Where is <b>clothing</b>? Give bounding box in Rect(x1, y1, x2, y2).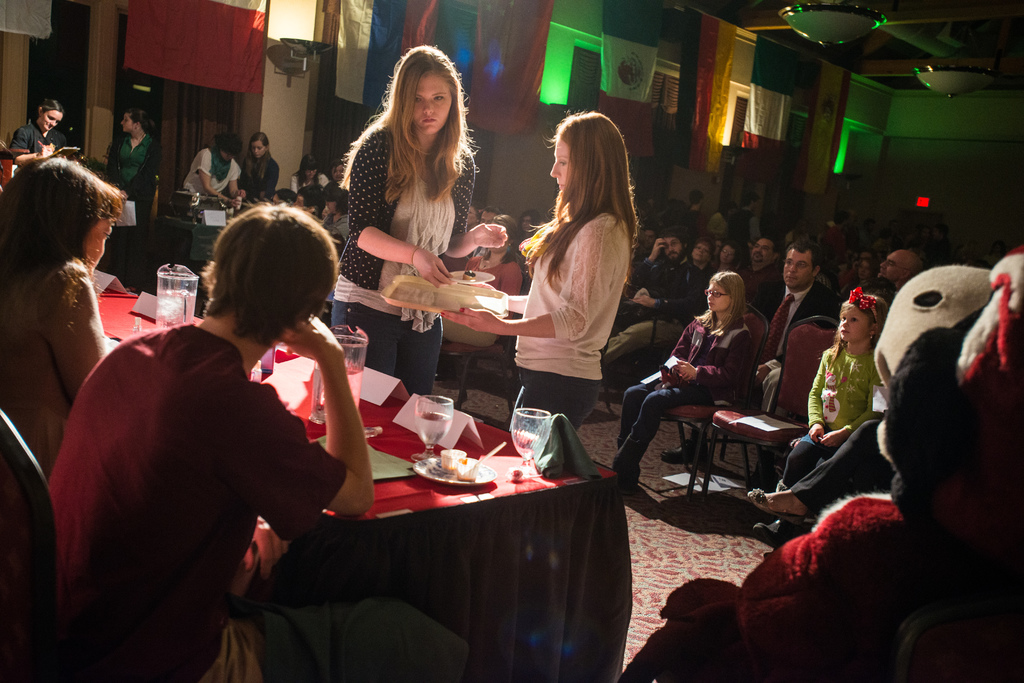
Rect(618, 312, 755, 483).
